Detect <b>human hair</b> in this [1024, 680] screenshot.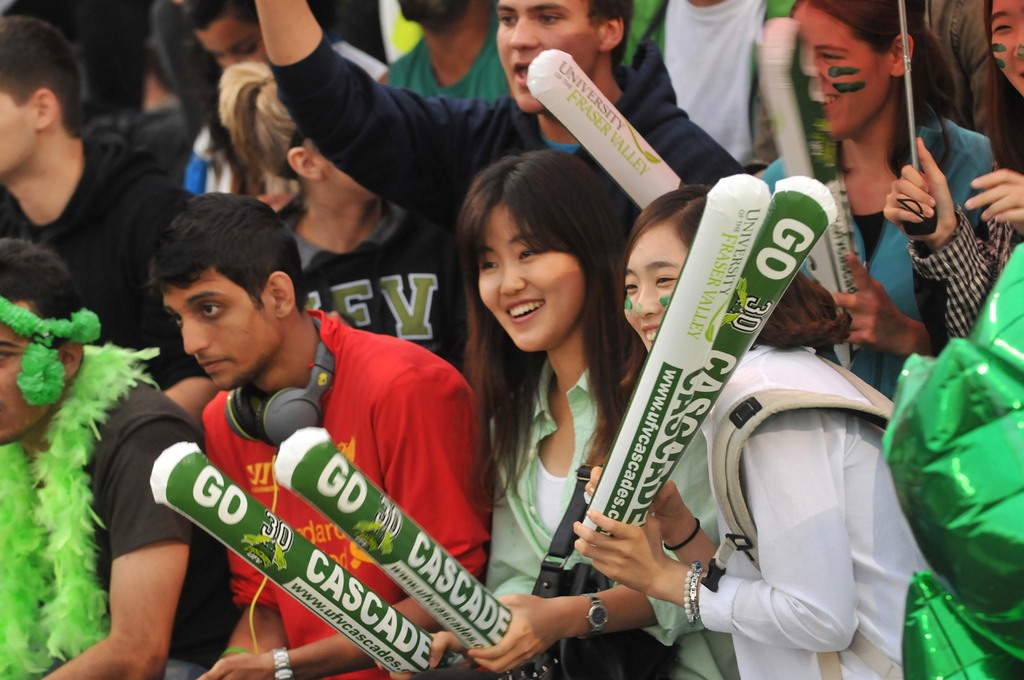
Detection: [left=456, top=147, right=632, bottom=452].
